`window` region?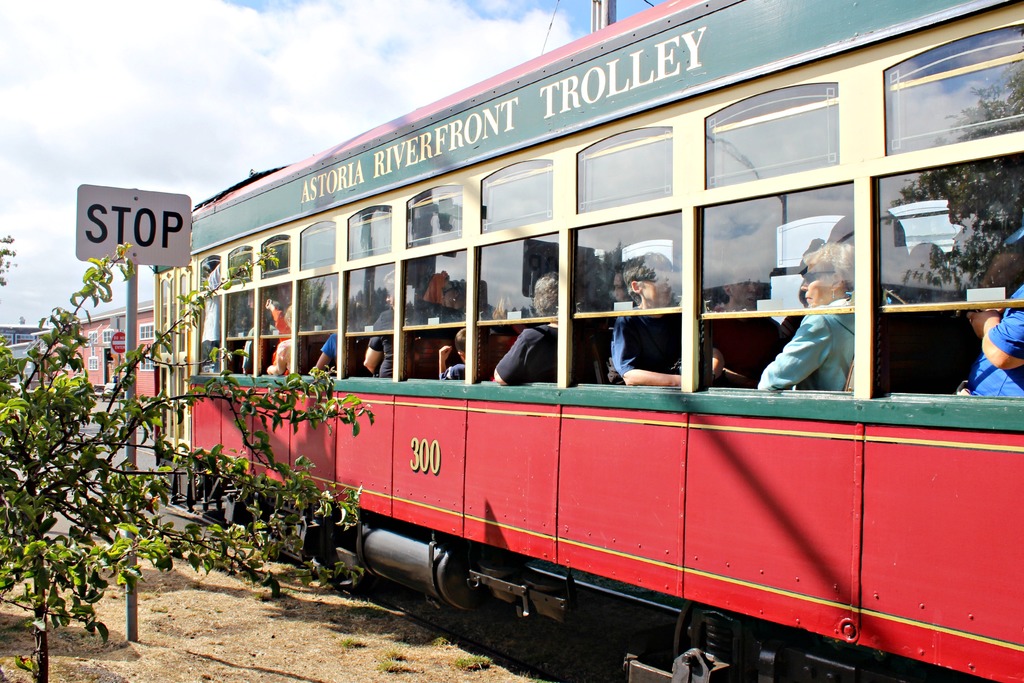
region(139, 356, 155, 370)
